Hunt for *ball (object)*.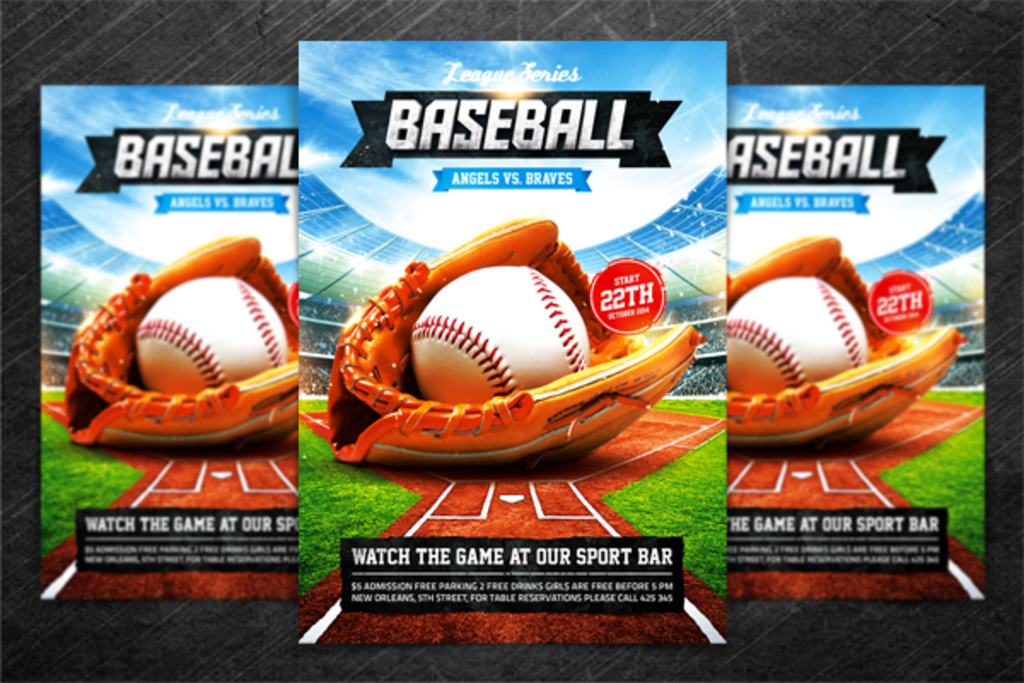
Hunted down at box(137, 278, 283, 393).
